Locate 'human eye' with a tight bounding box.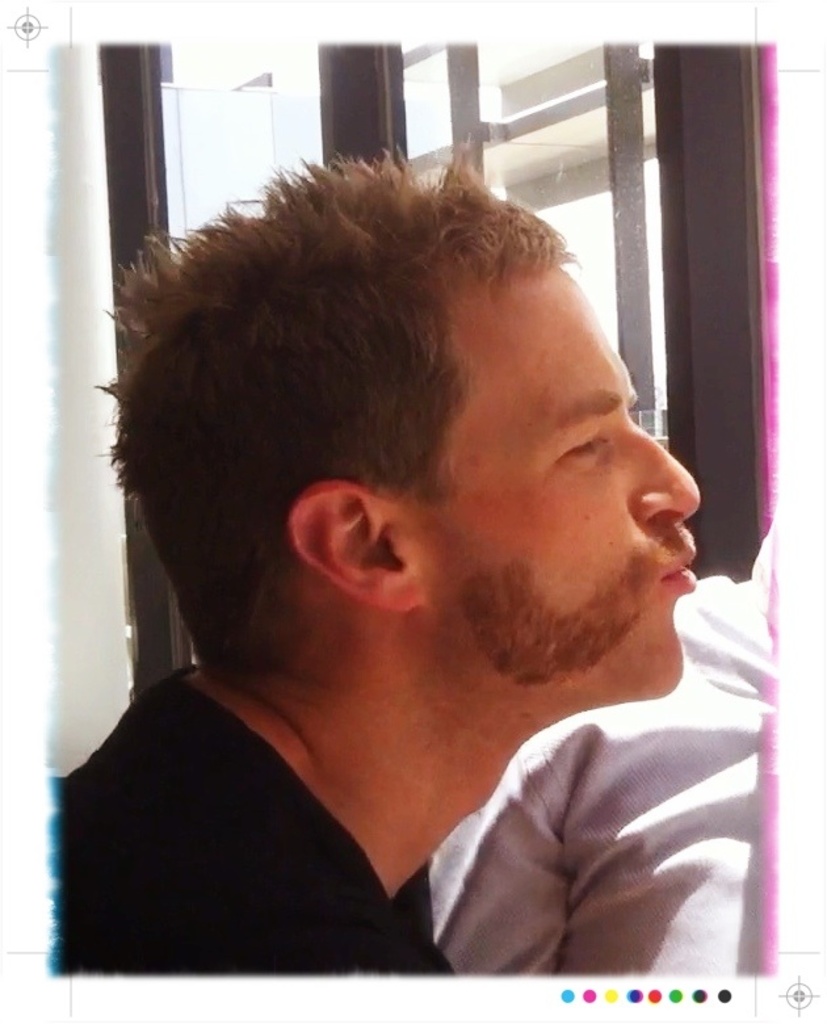
box(559, 423, 618, 470).
